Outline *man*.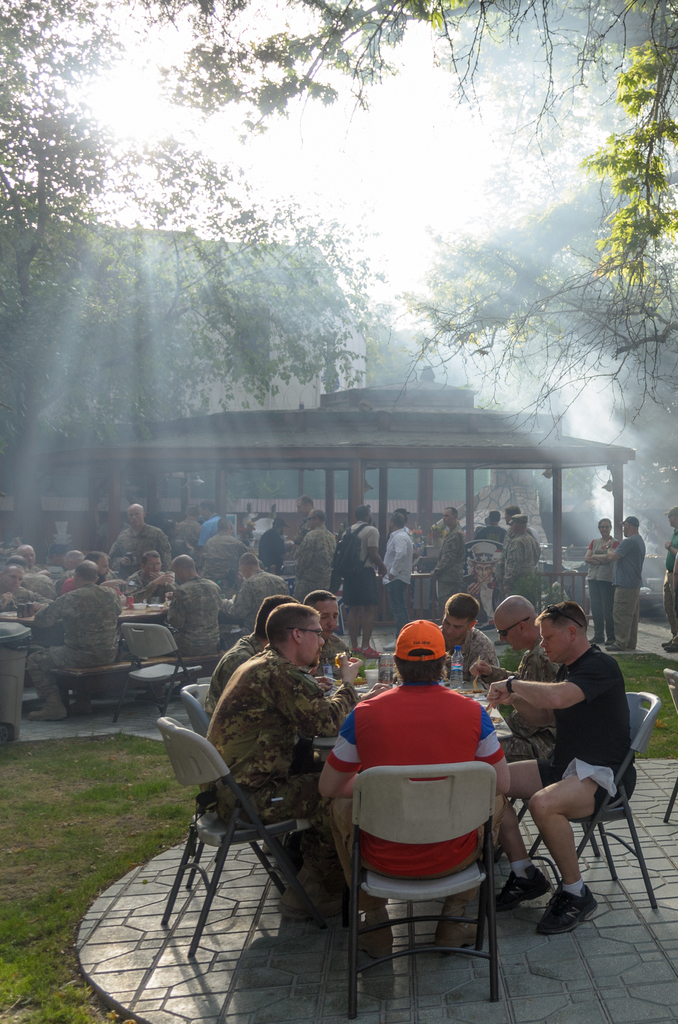
Outline: detection(62, 548, 122, 590).
